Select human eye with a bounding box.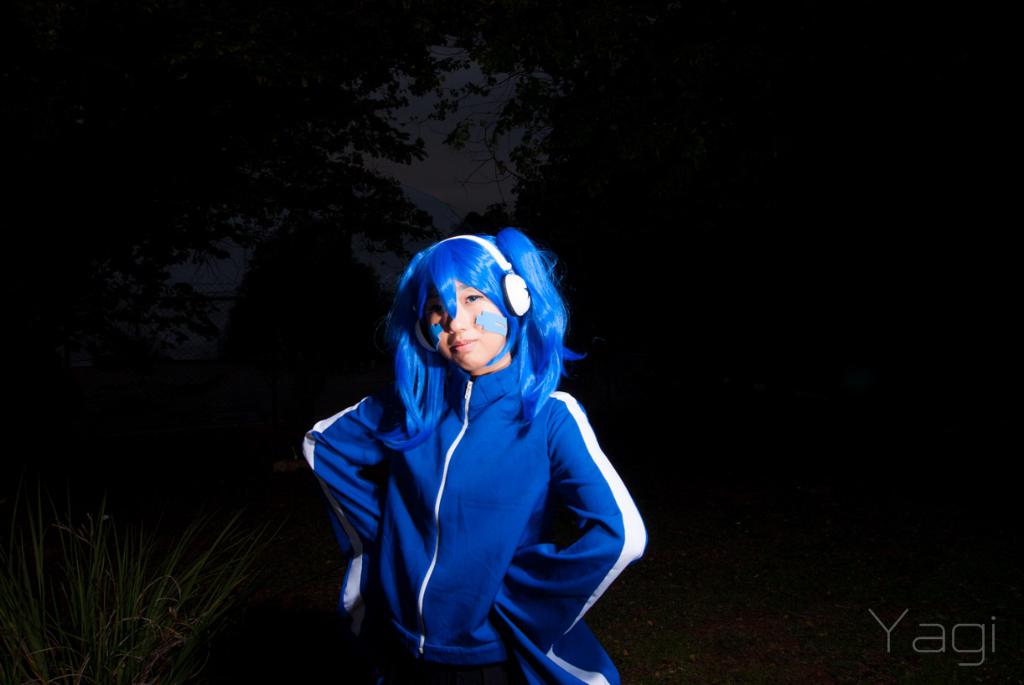
rect(459, 285, 482, 306).
